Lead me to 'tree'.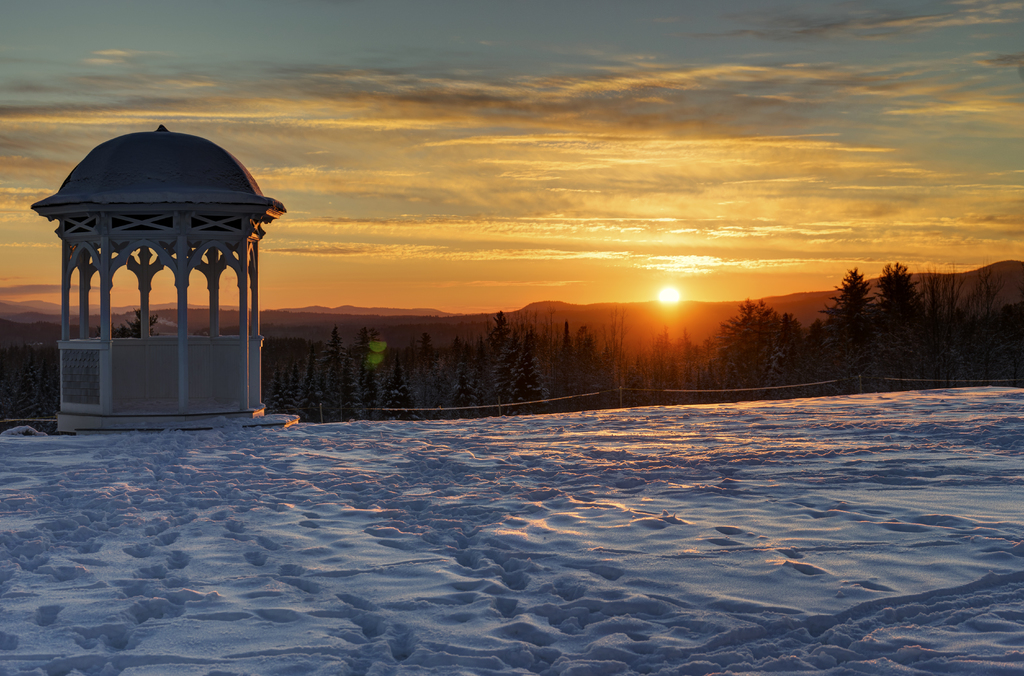
Lead to BBox(458, 314, 566, 416).
